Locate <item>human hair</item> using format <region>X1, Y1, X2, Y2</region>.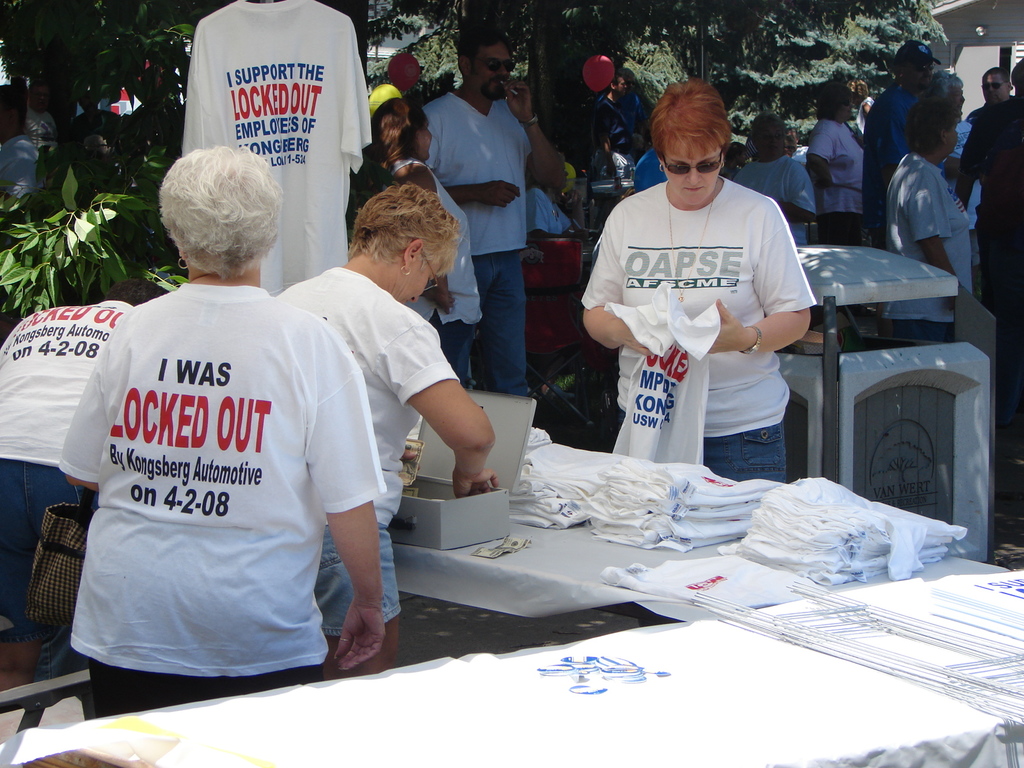
<region>816, 83, 849, 118</region>.
